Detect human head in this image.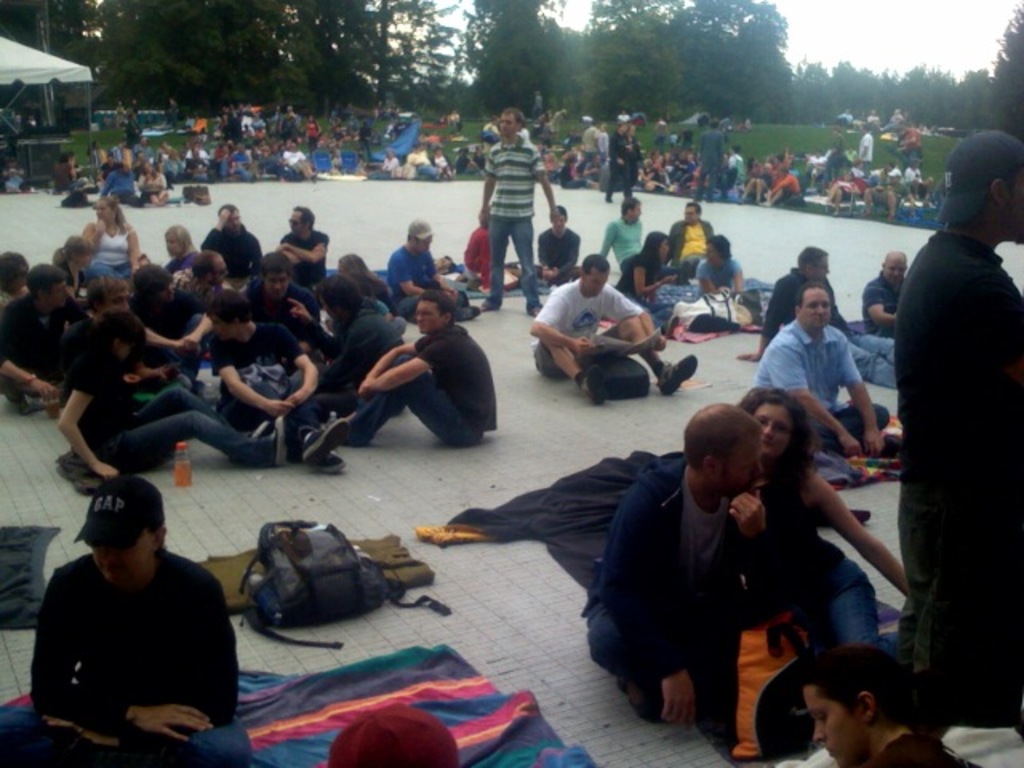
Detection: Rect(26, 264, 69, 312).
